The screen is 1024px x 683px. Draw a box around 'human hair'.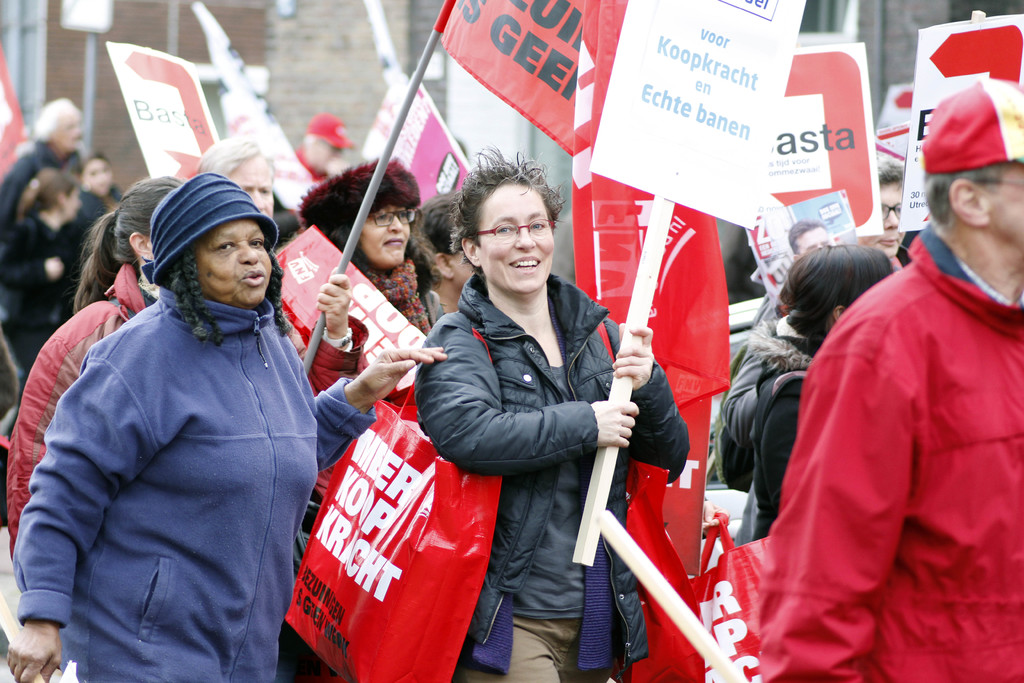
x1=435, y1=158, x2=561, y2=275.
